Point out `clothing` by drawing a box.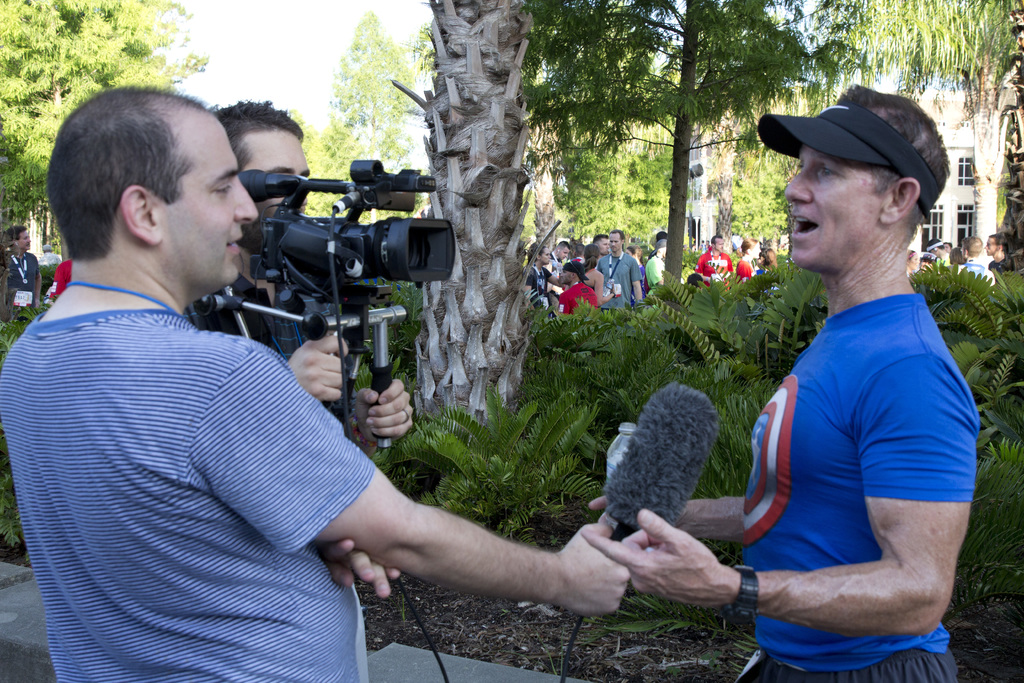
(600,249,633,306).
